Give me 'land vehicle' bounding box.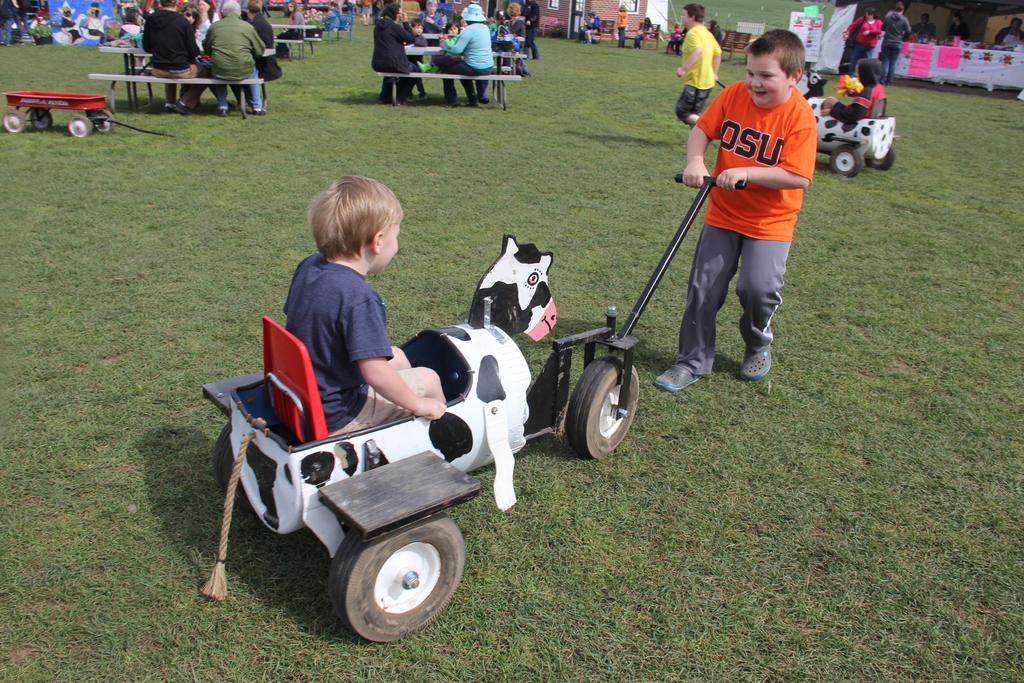
crop(808, 99, 895, 180).
